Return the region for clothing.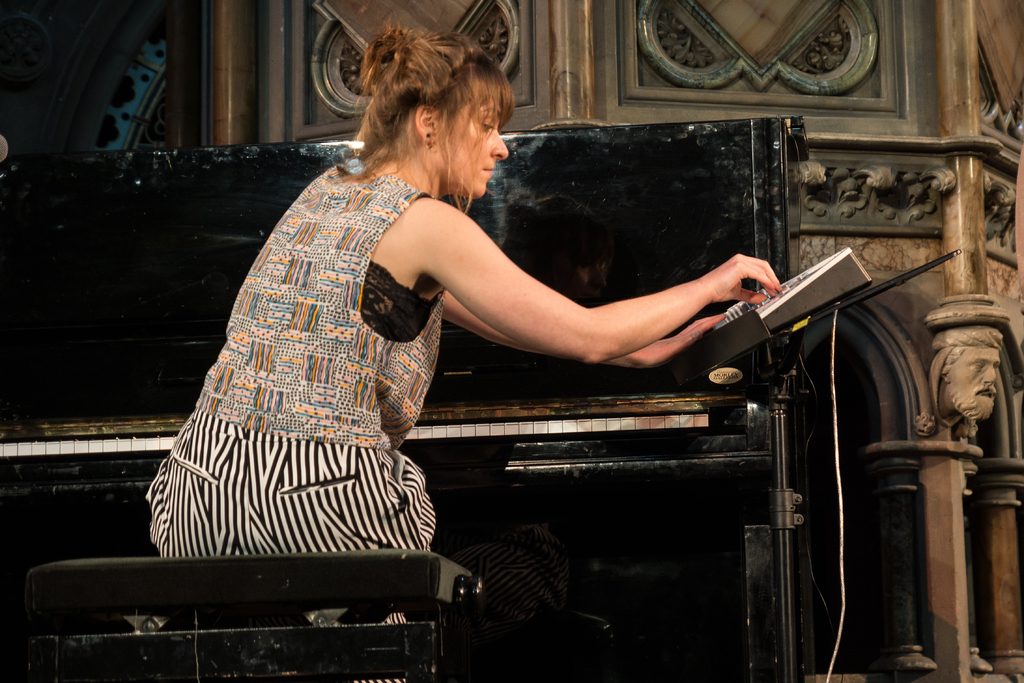
<bbox>142, 164, 445, 555</bbox>.
